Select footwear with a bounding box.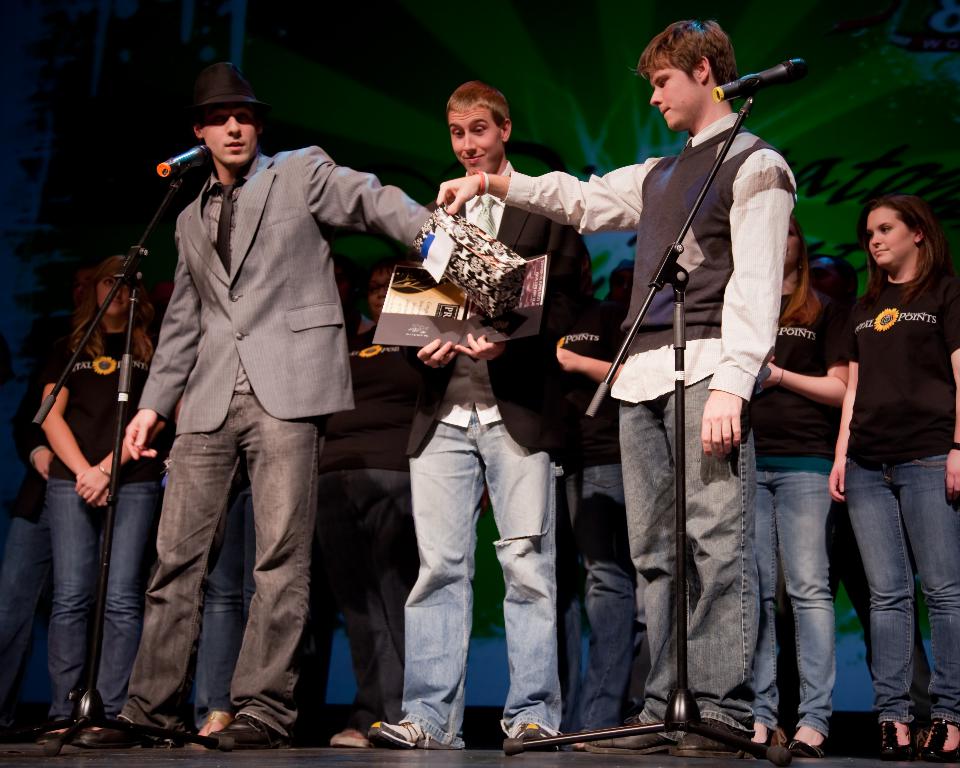
664/716/757/752.
